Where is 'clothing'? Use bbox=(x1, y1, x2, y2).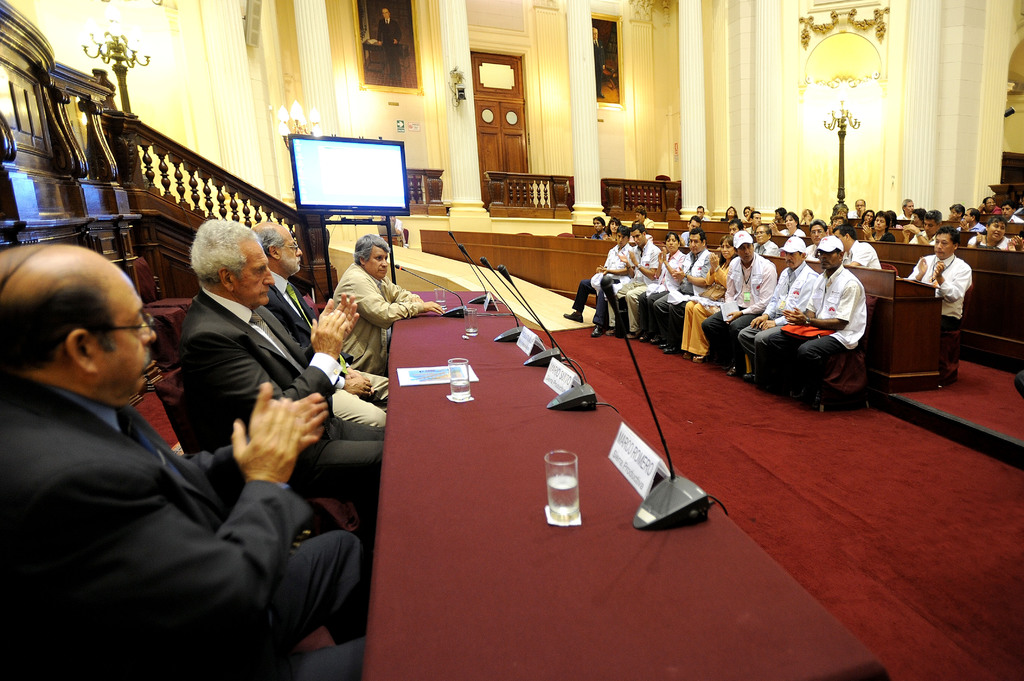
bbox=(957, 220, 986, 232).
